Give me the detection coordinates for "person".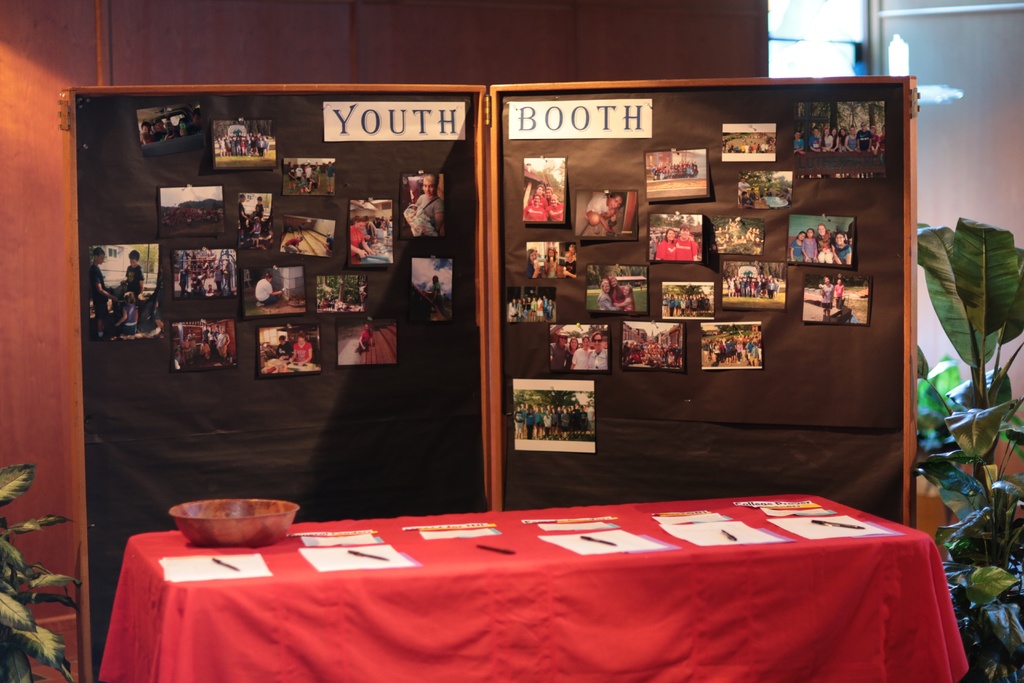
[88,247,117,339].
